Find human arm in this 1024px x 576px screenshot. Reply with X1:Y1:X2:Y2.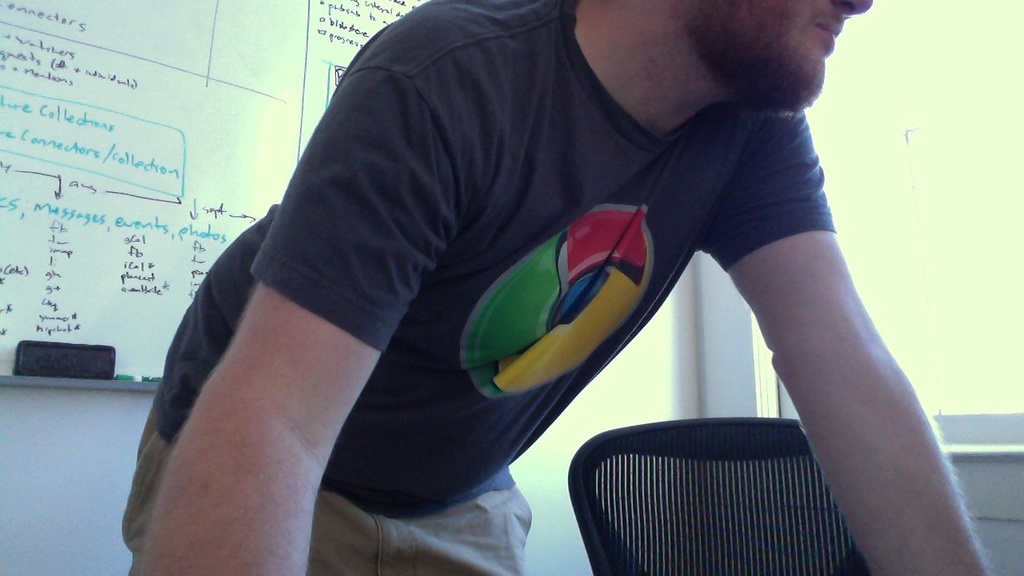
129:64:458:569.
